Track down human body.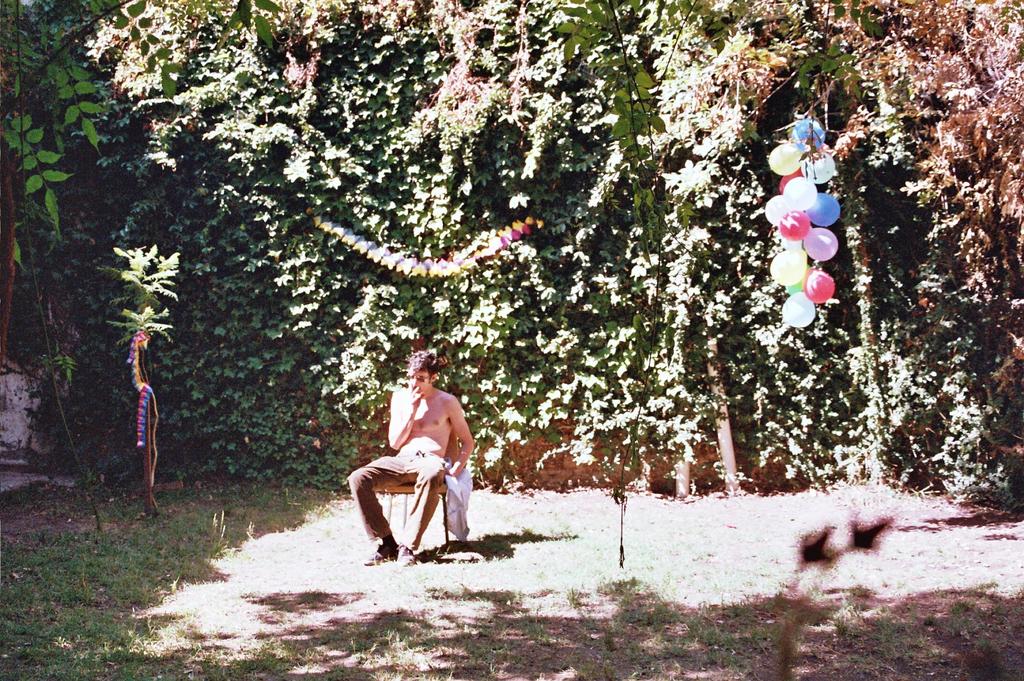
Tracked to bbox=[356, 338, 470, 564].
